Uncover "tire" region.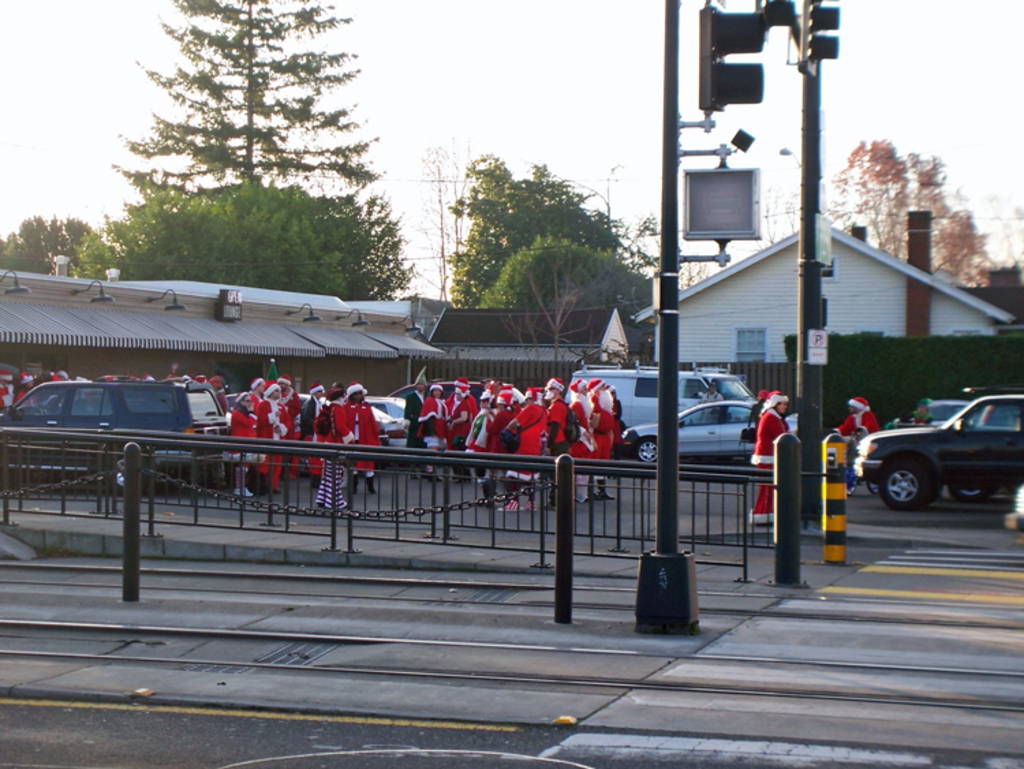
Uncovered: <bbox>952, 489, 980, 503</bbox>.
